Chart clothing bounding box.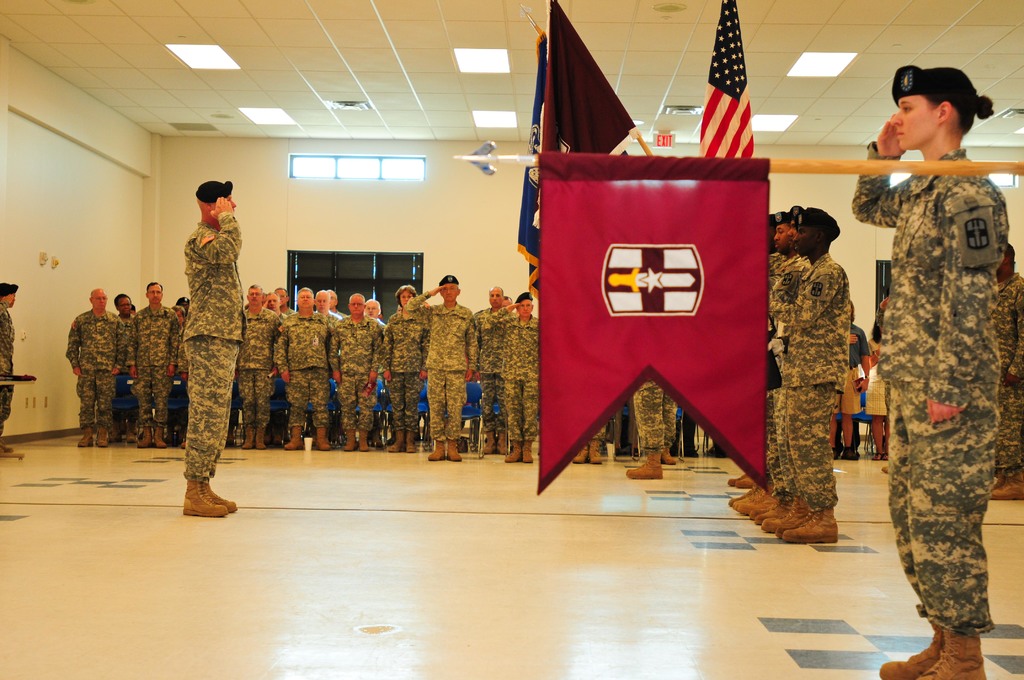
Charted: (x1=117, y1=298, x2=134, y2=316).
